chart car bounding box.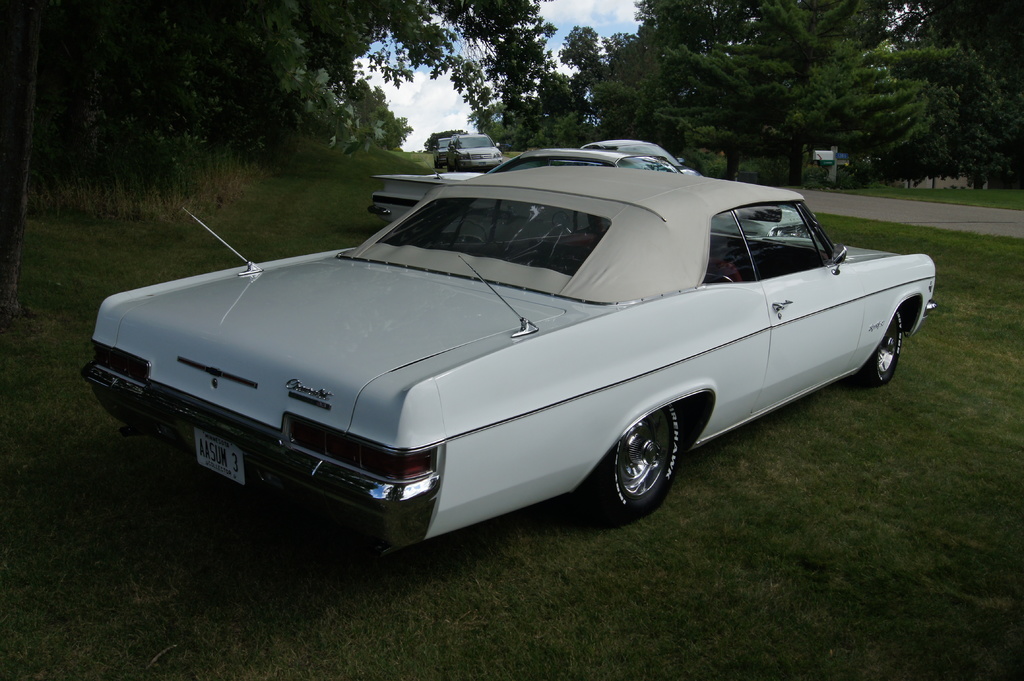
Charted: box=[365, 147, 817, 247].
